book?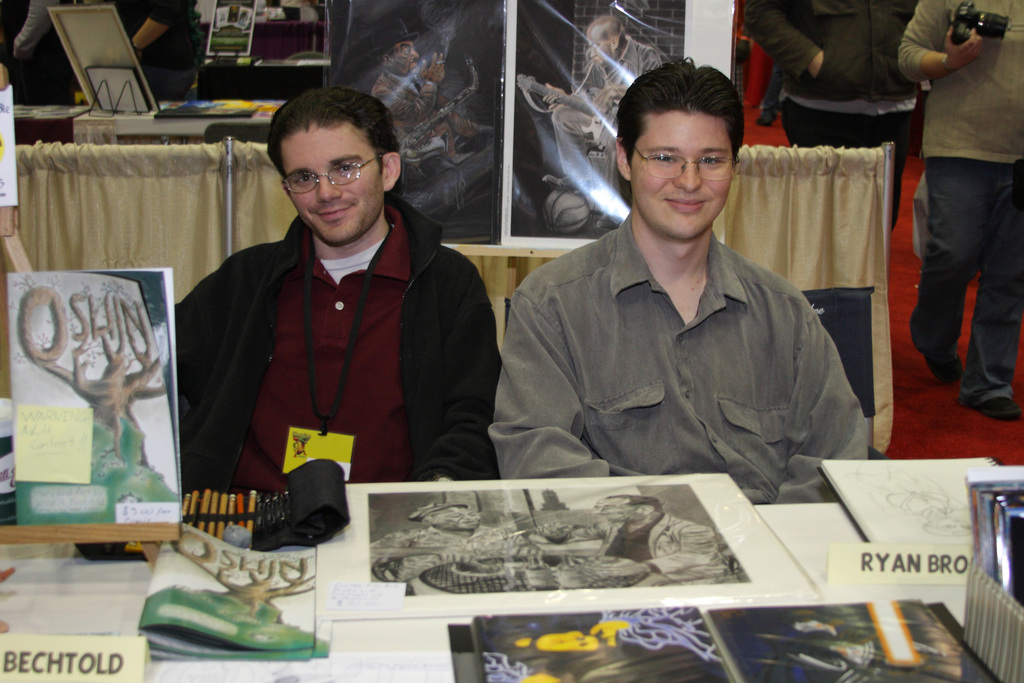
(x1=714, y1=602, x2=1000, y2=682)
